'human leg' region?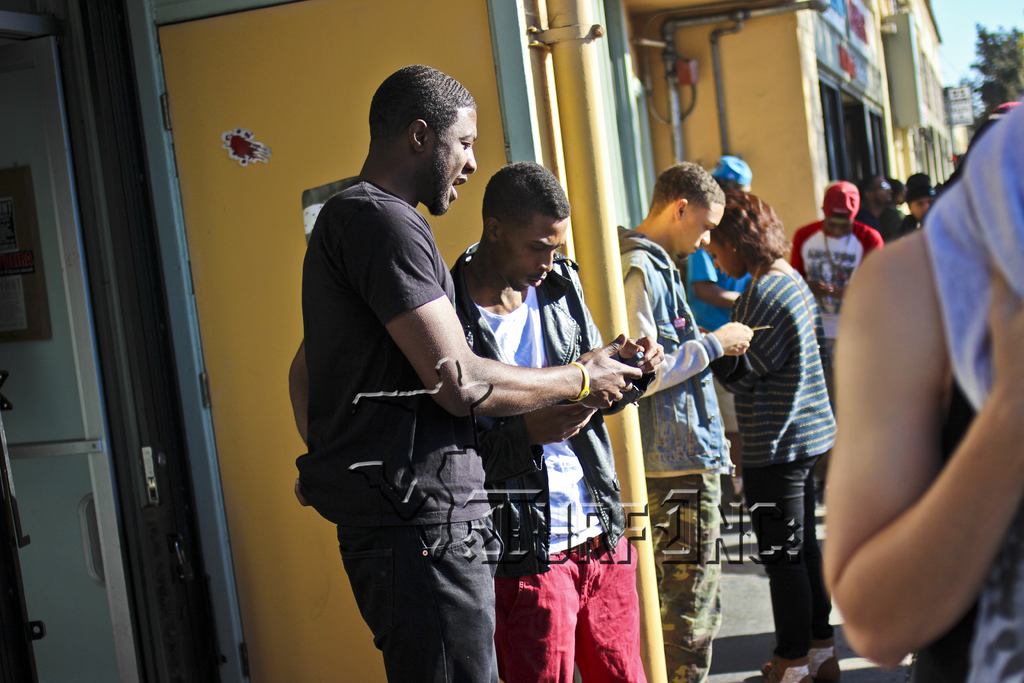
576:539:643:682
